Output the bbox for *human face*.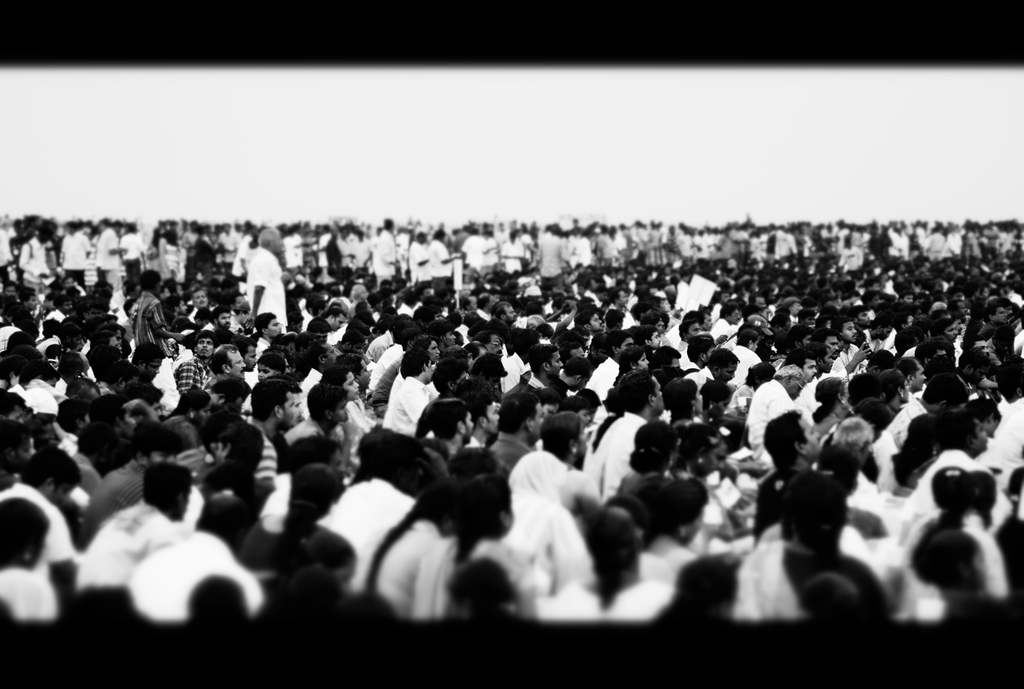
pyautogui.locateOnScreen(573, 349, 586, 356).
